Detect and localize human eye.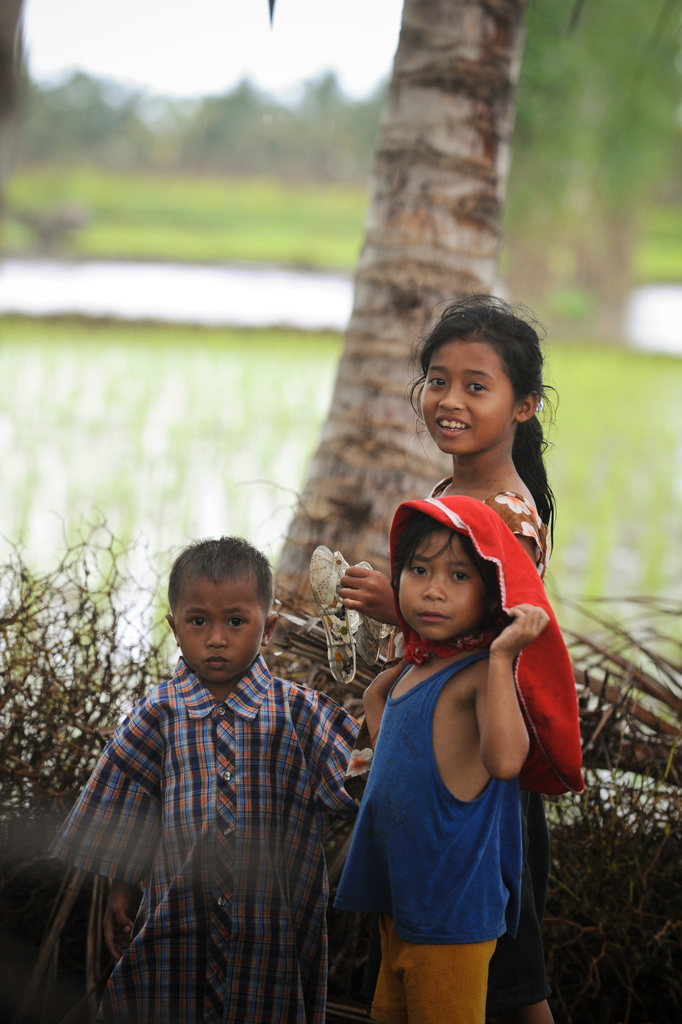
Localized at [185, 614, 210, 633].
